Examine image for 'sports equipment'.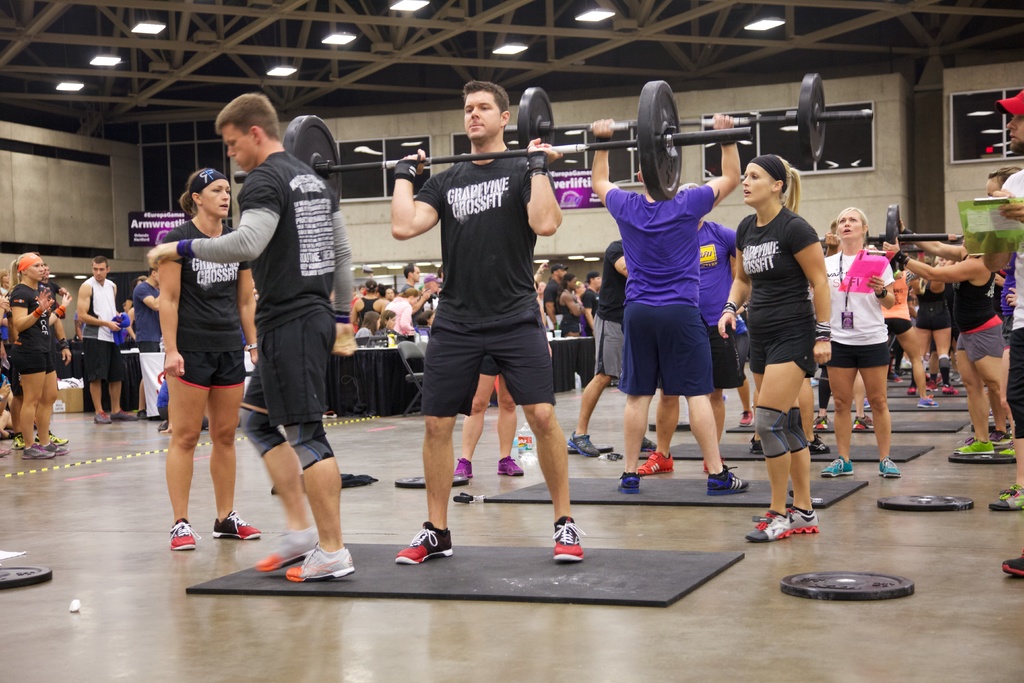
Examination result: (287, 543, 354, 584).
